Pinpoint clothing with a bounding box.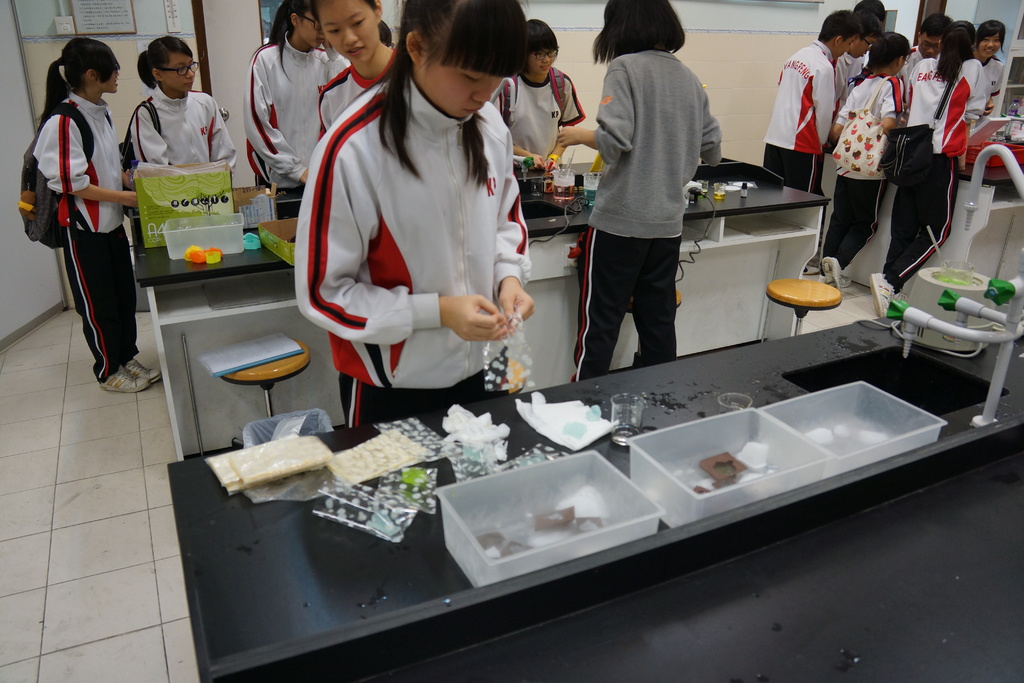
pyautogui.locateOnScreen(297, 74, 533, 426).
